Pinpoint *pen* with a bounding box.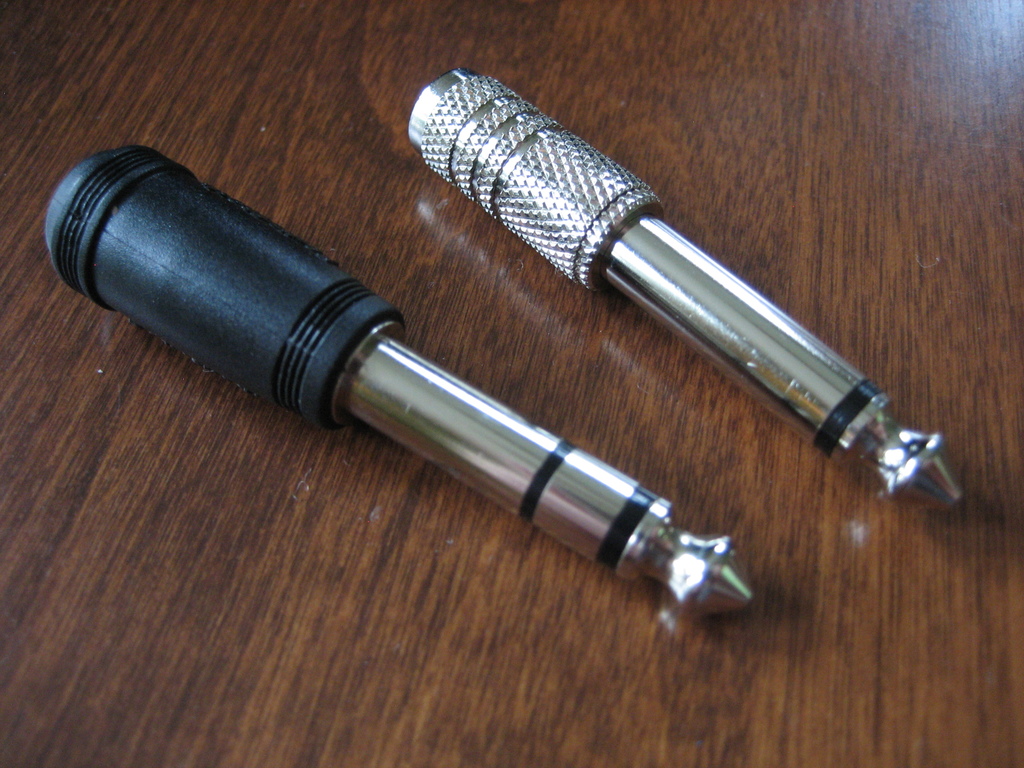
region(407, 61, 969, 522).
